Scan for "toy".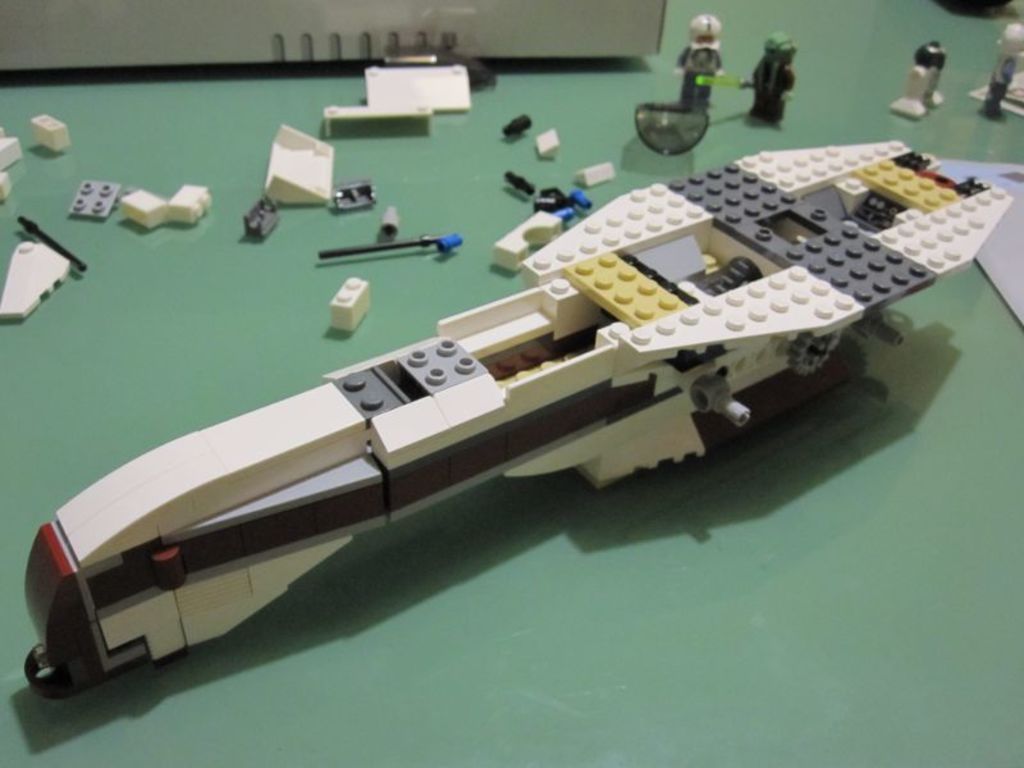
Scan result: x1=534, y1=128, x2=561, y2=154.
